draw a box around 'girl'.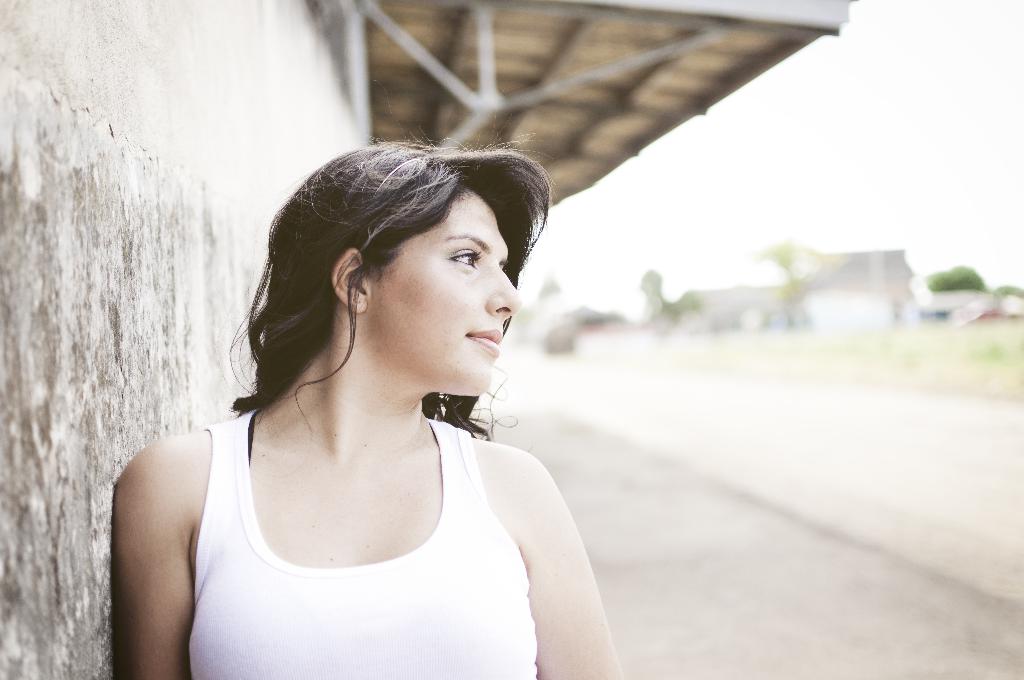
[left=107, top=131, right=627, bottom=679].
